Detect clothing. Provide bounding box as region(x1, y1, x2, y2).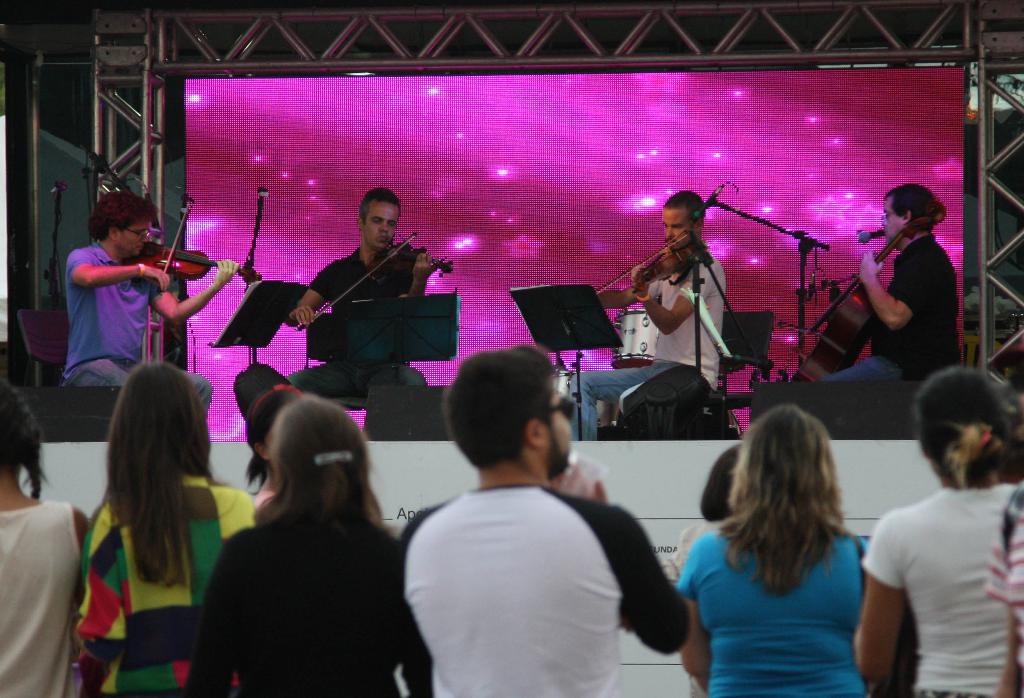
region(311, 249, 408, 311).
